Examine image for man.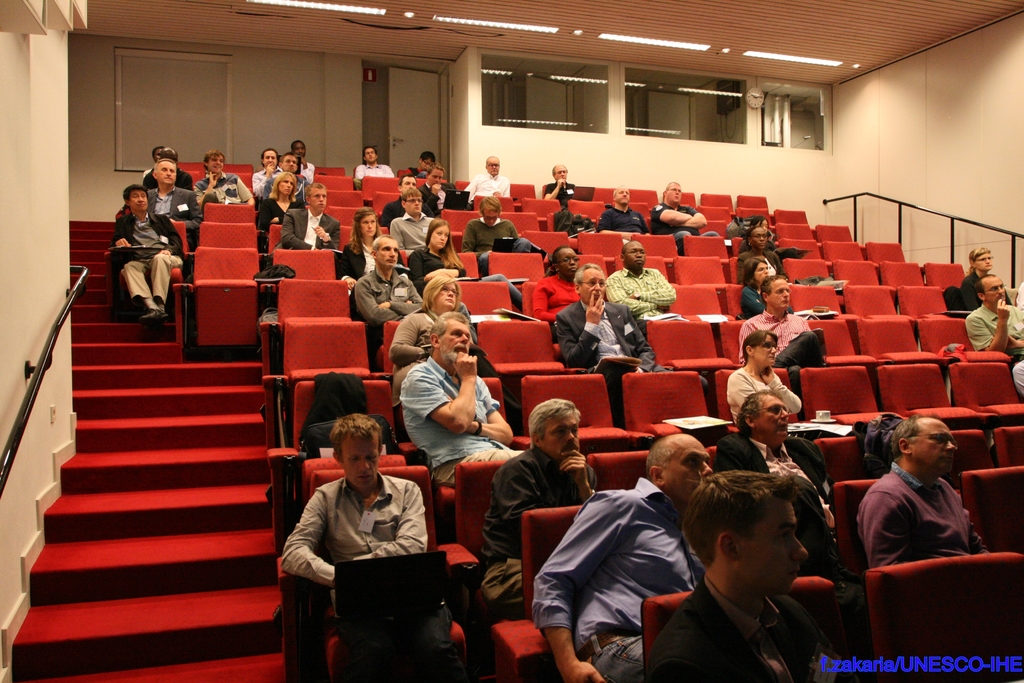
Examination result: Rect(602, 232, 682, 325).
